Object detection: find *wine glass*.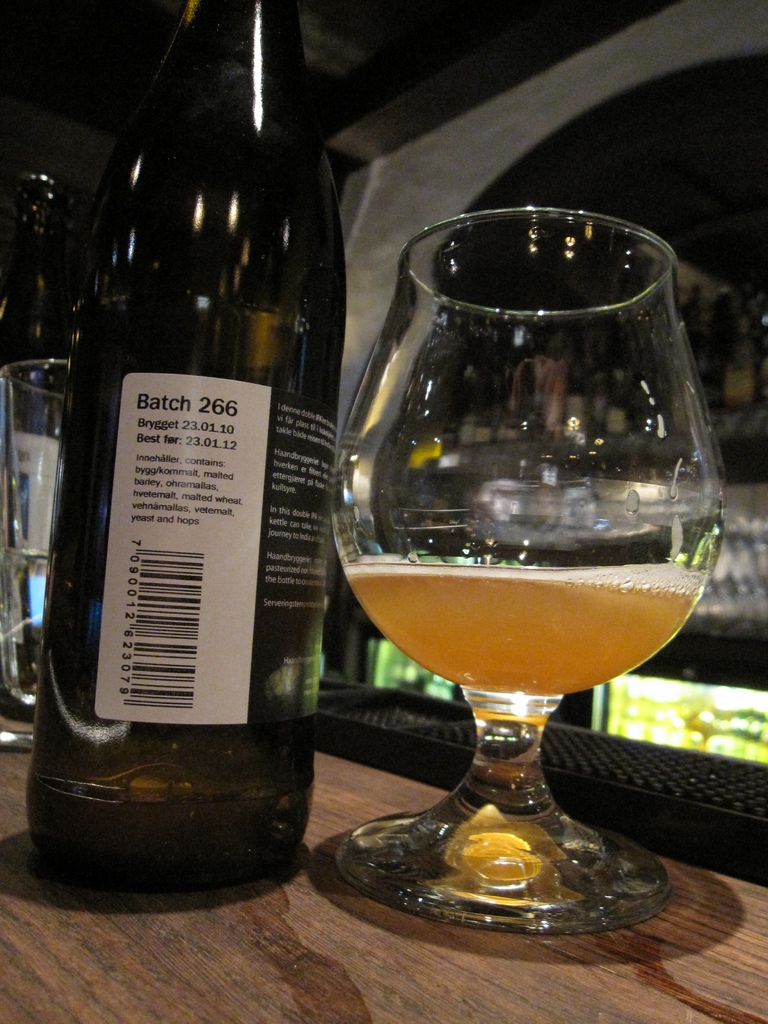
335 211 730 939.
